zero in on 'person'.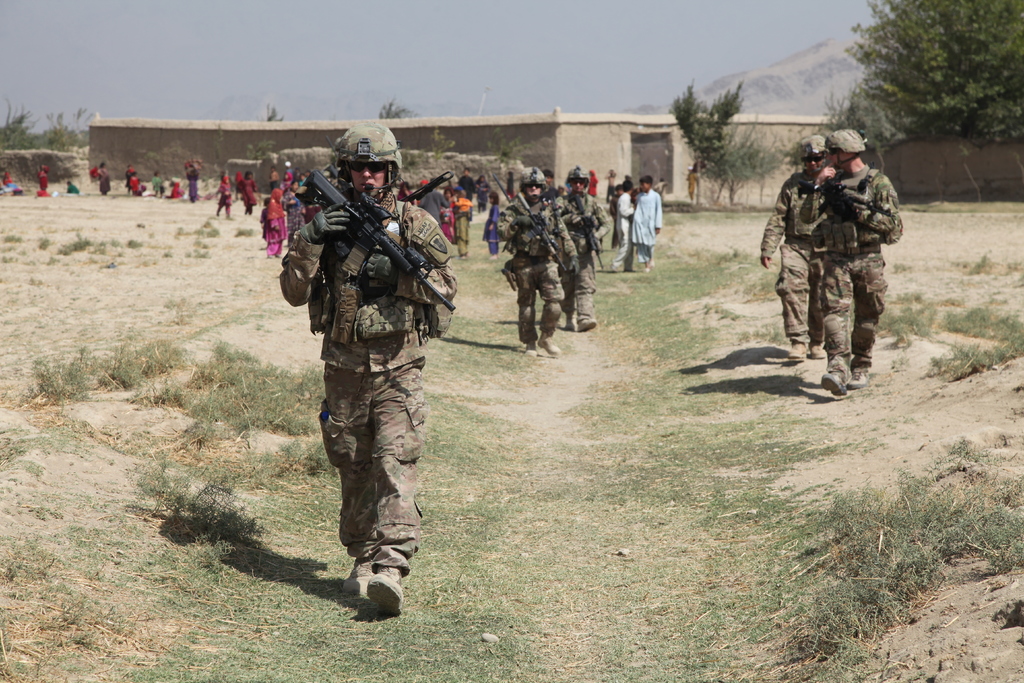
Zeroed in: [left=301, top=170, right=310, bottom=188].
